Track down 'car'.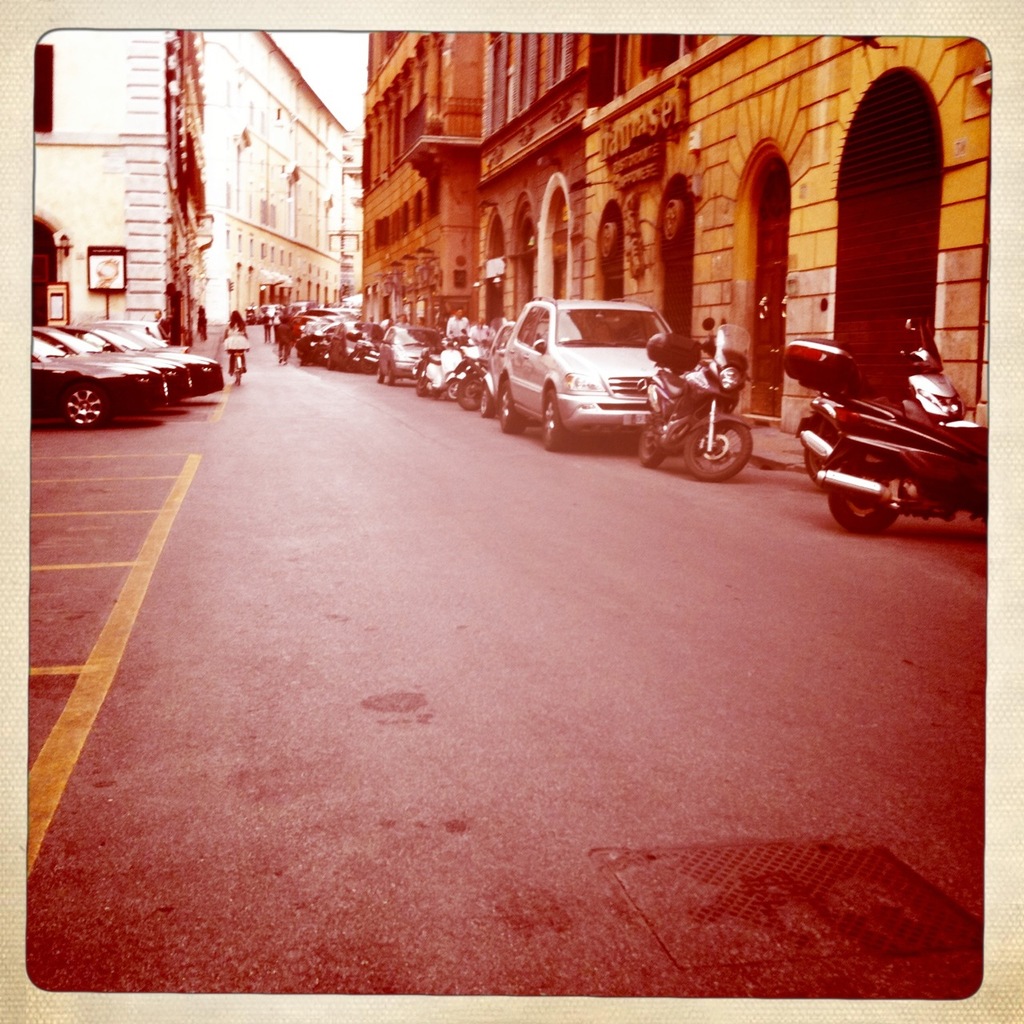
Tracked to select_region(17, 317, 170, 431).
